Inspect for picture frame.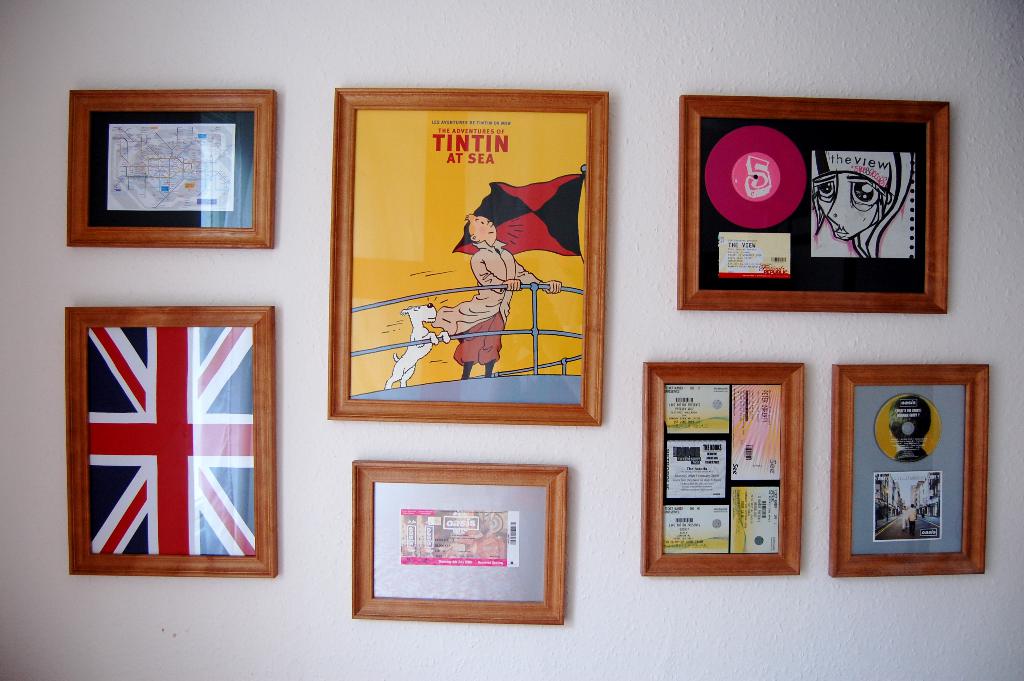
Inspection: [340, 465, 586, 618].
